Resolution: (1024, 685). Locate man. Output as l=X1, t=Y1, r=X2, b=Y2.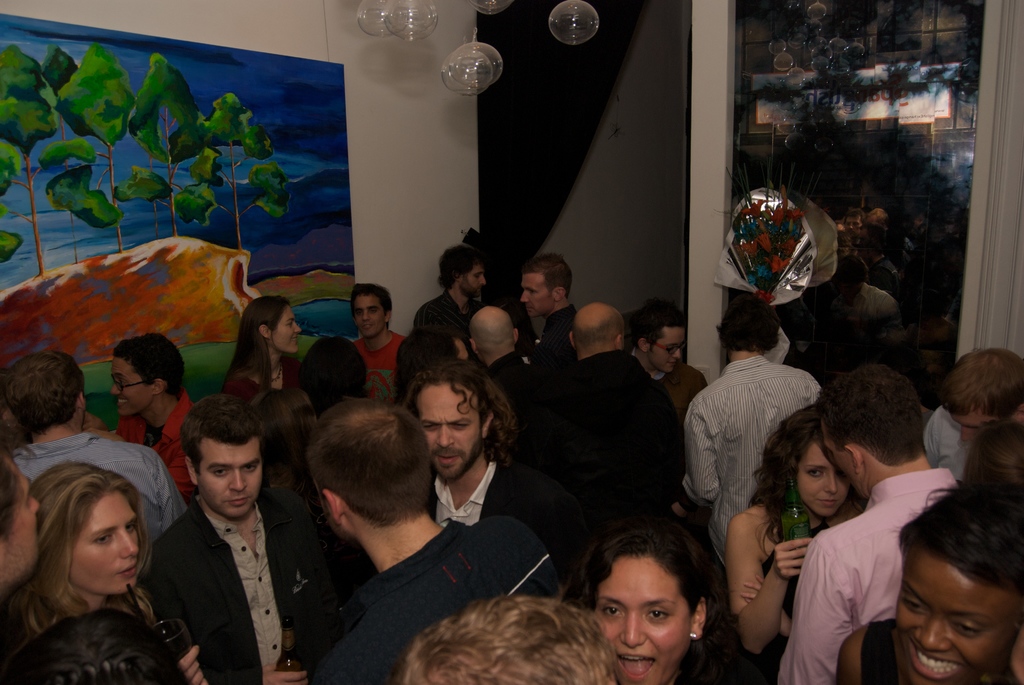
l=107, t=331, r=204, b=508.
